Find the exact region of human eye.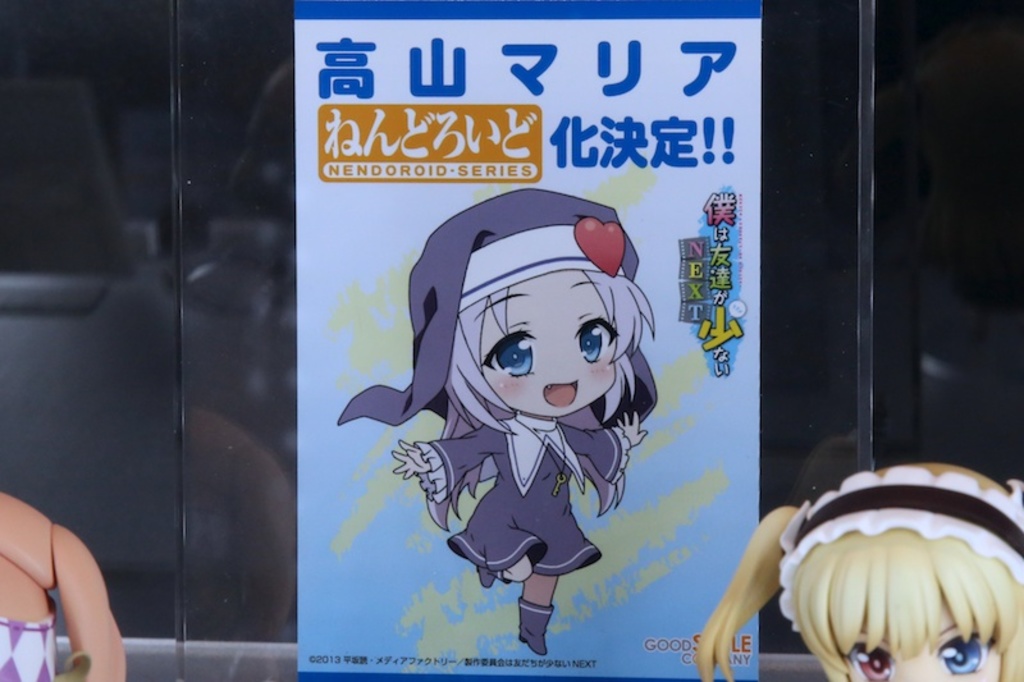
Exact region: locate(841, 638, 896, 681).
